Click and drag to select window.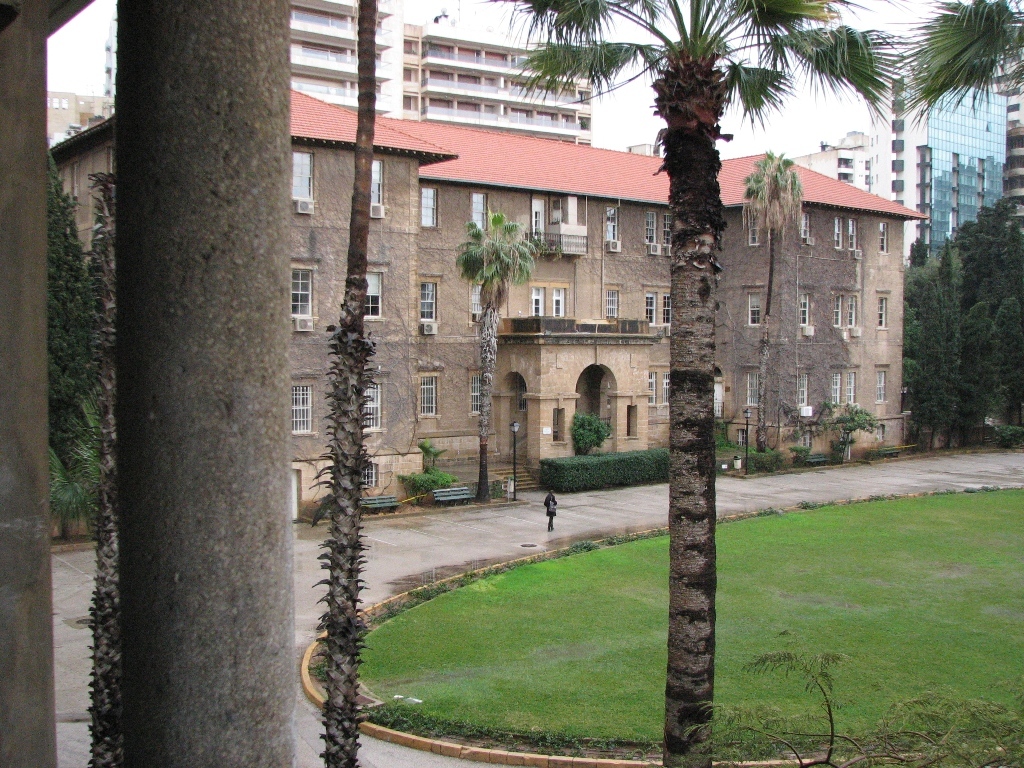
Selection: l=474, t=276, r=482, b=323.
